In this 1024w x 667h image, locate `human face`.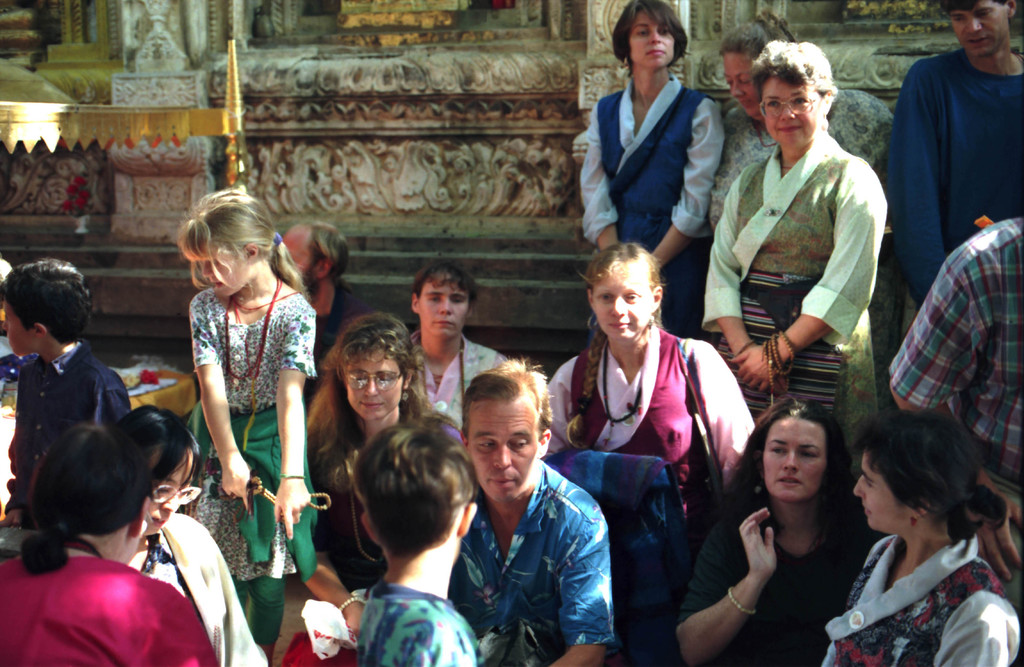
Bounding box: [635,13,676,63].
